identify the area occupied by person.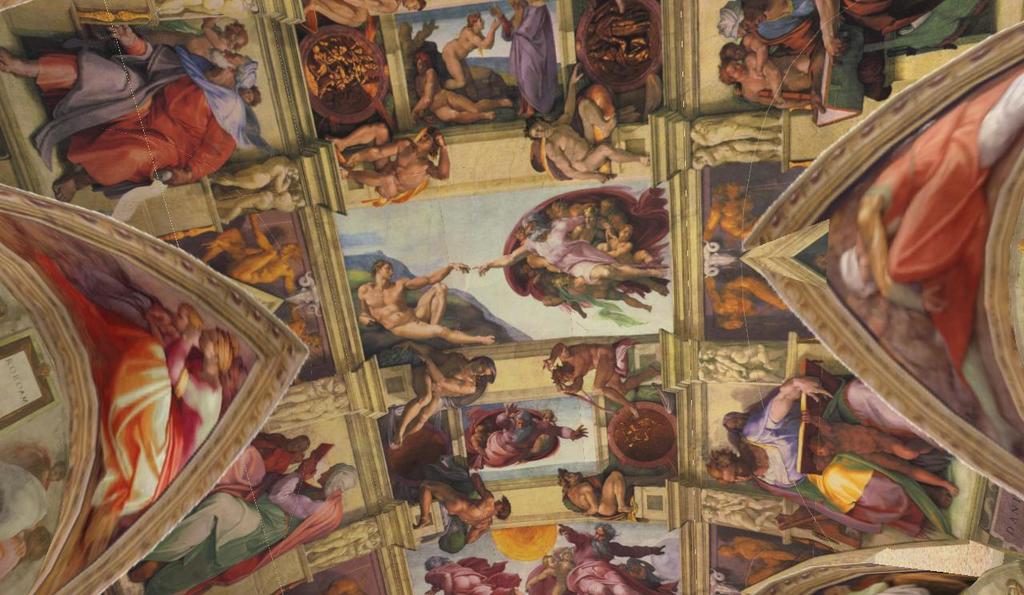
Area: 703 269 786 329.
